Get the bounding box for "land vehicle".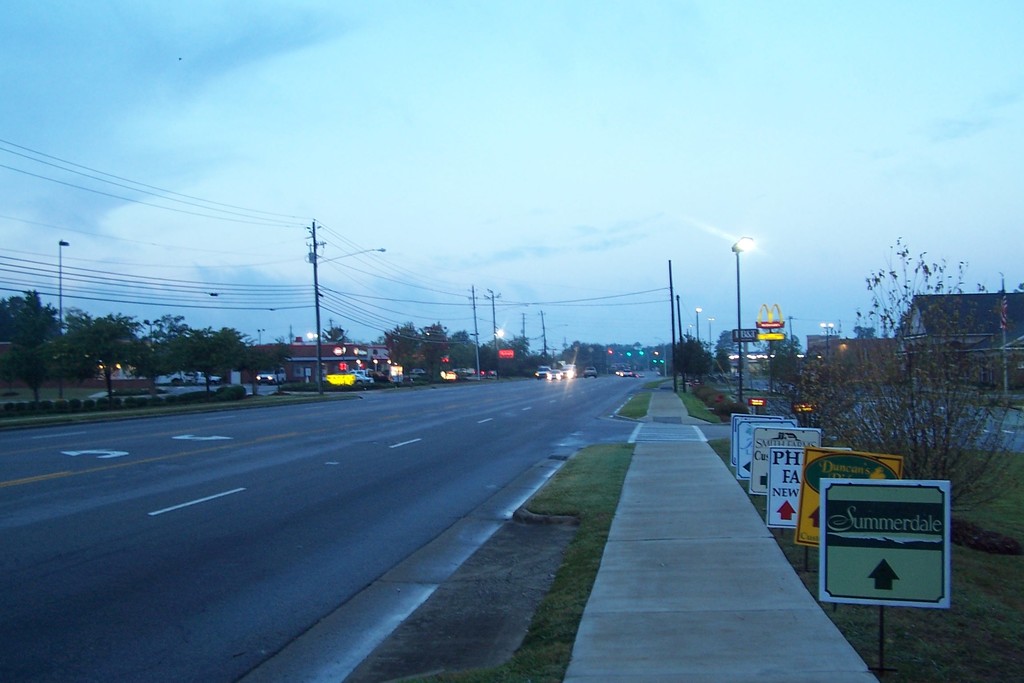
179,368,223,386.
